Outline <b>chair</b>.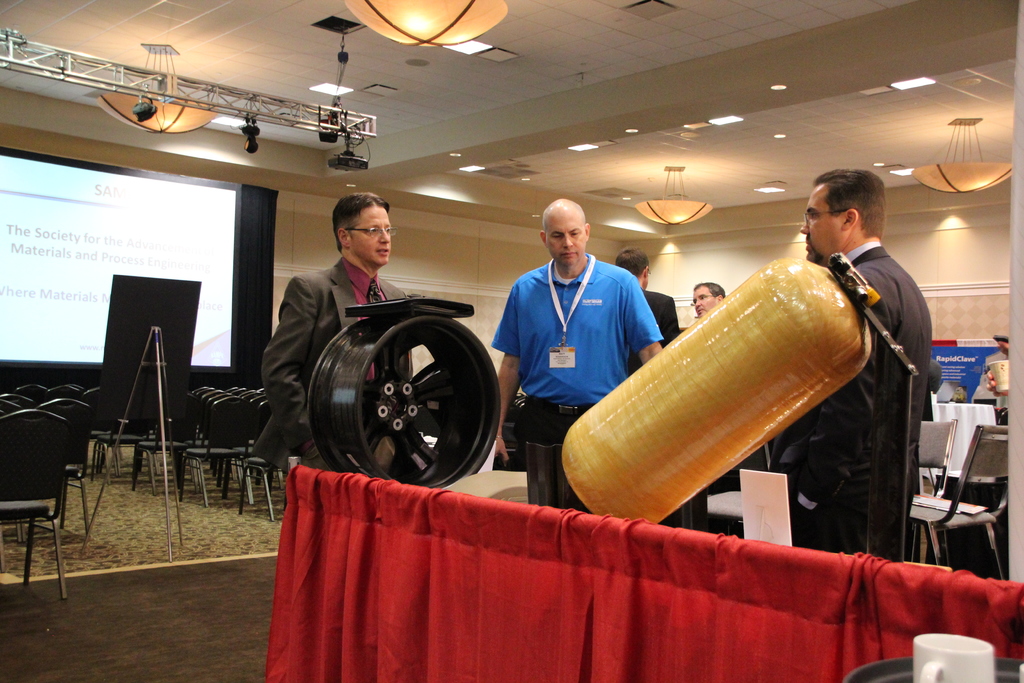
Outline: [x1=902, y1=420, x2=1014, y2=579].
